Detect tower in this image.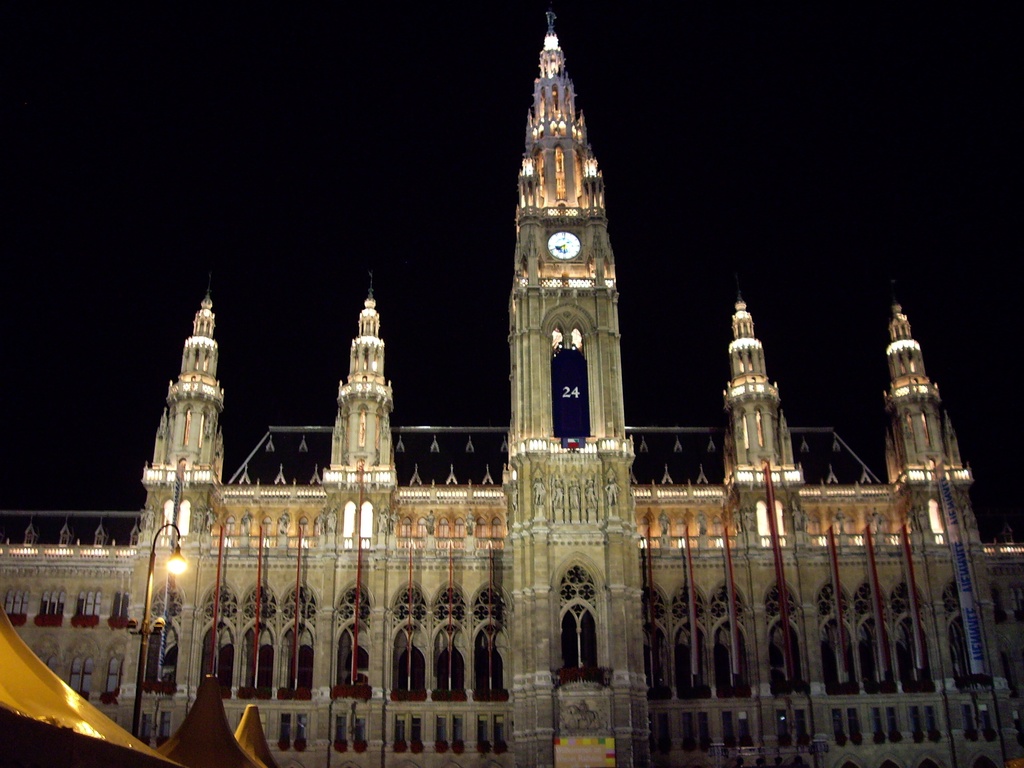
Detection: 883/287/1021/766.
